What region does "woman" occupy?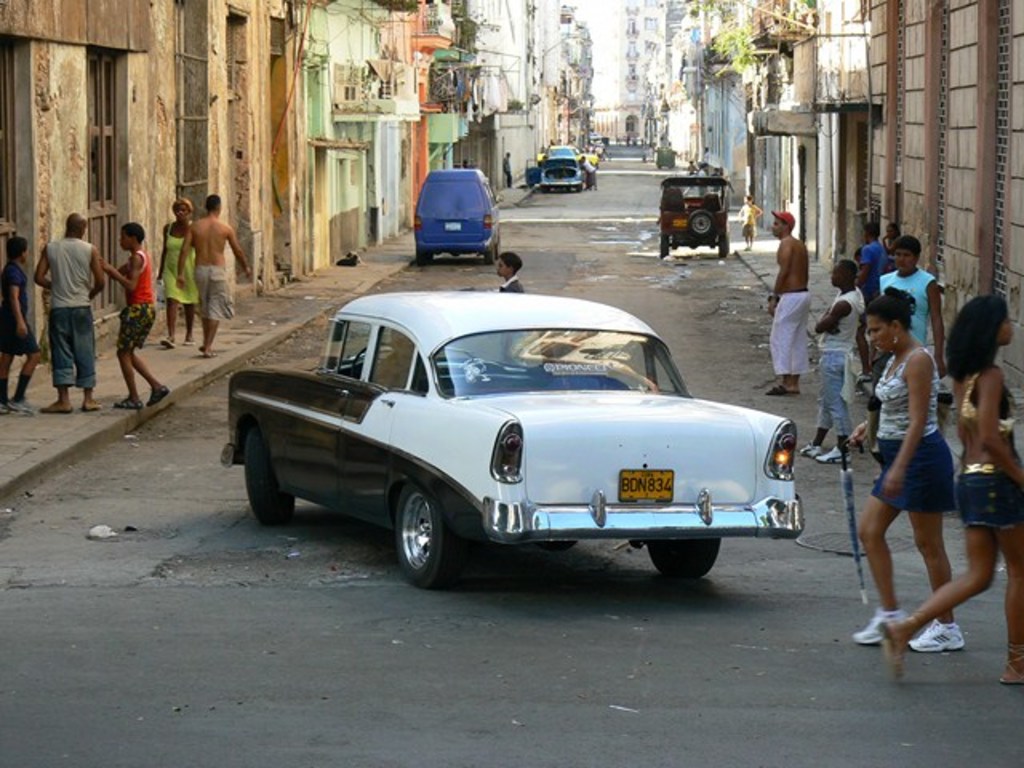
Rect(154, 198, 197, 350).
